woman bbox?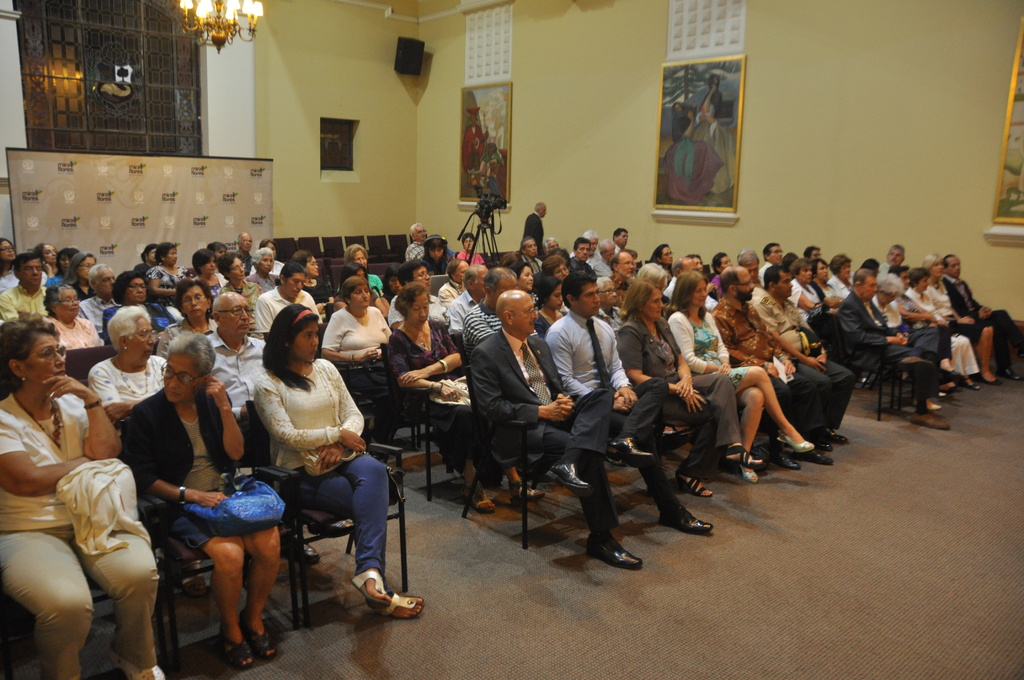
Rect(147, 241, 194, 308)
